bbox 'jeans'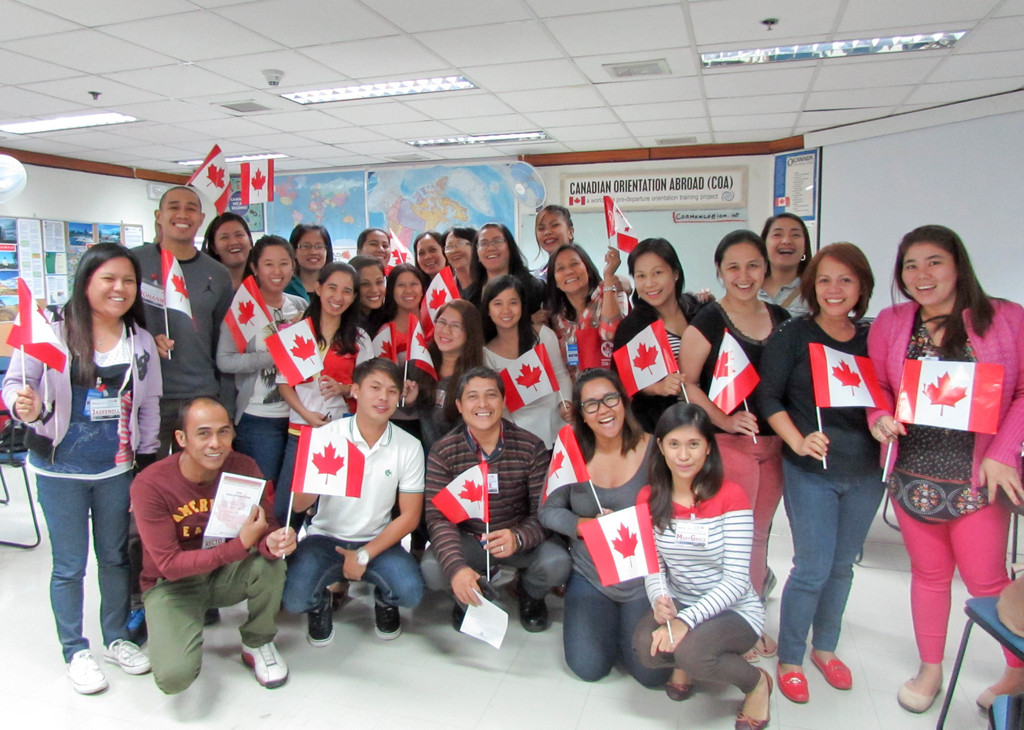
(780,460,886,661)
